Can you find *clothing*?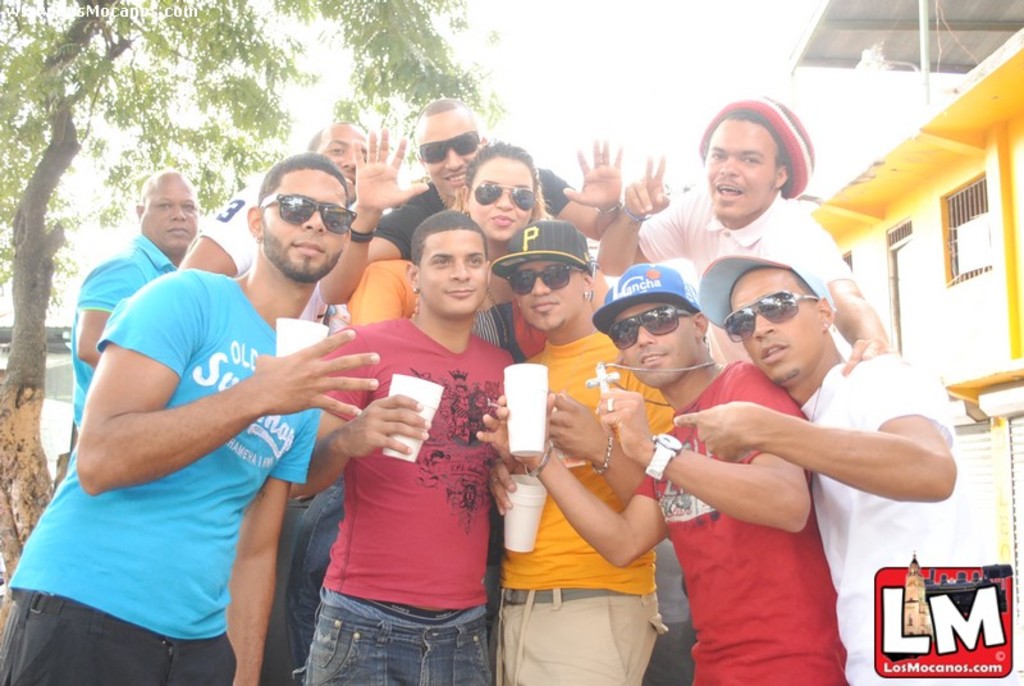
Yes, bounding box: <bbox>273, 287, 527, 685</bbox>.
